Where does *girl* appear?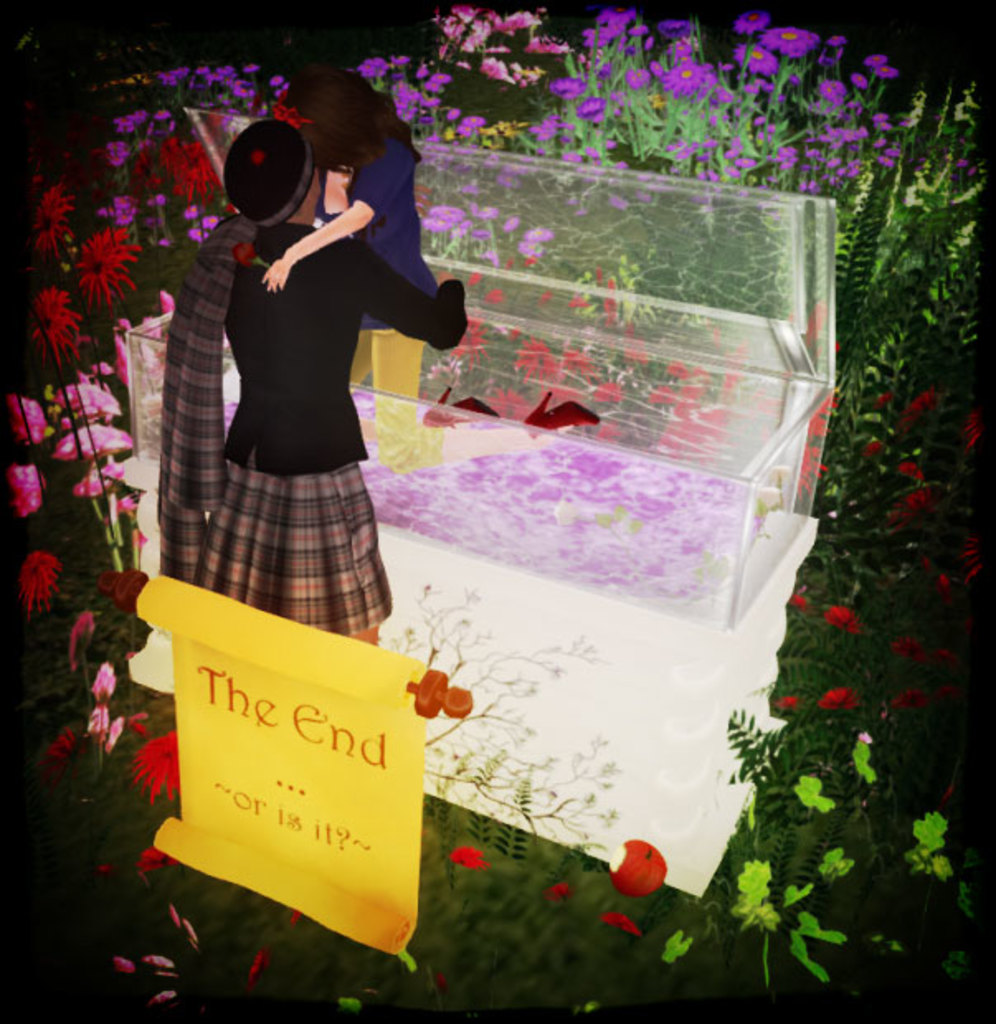
Appears at (x1=261, y1=53, x2=444, y2=332).
